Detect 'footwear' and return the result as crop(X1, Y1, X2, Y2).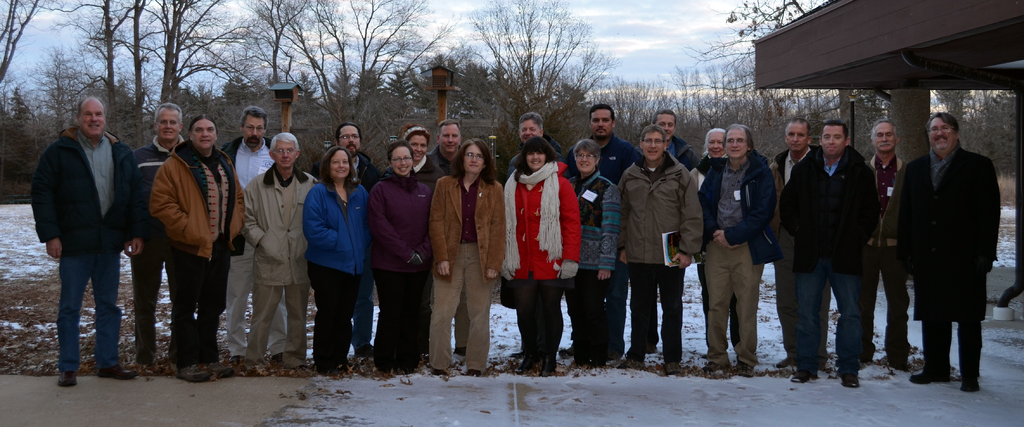
crop(324, 357, 336, 374).
